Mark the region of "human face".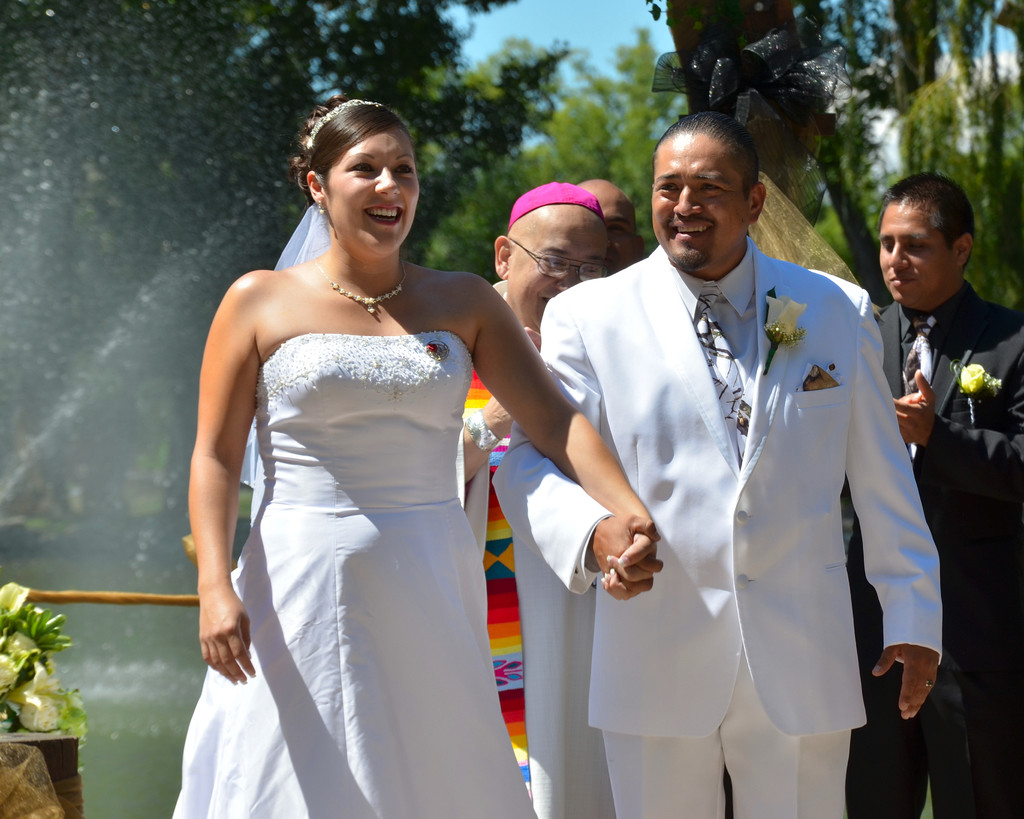
Region: 499, 203, 606, 324.
